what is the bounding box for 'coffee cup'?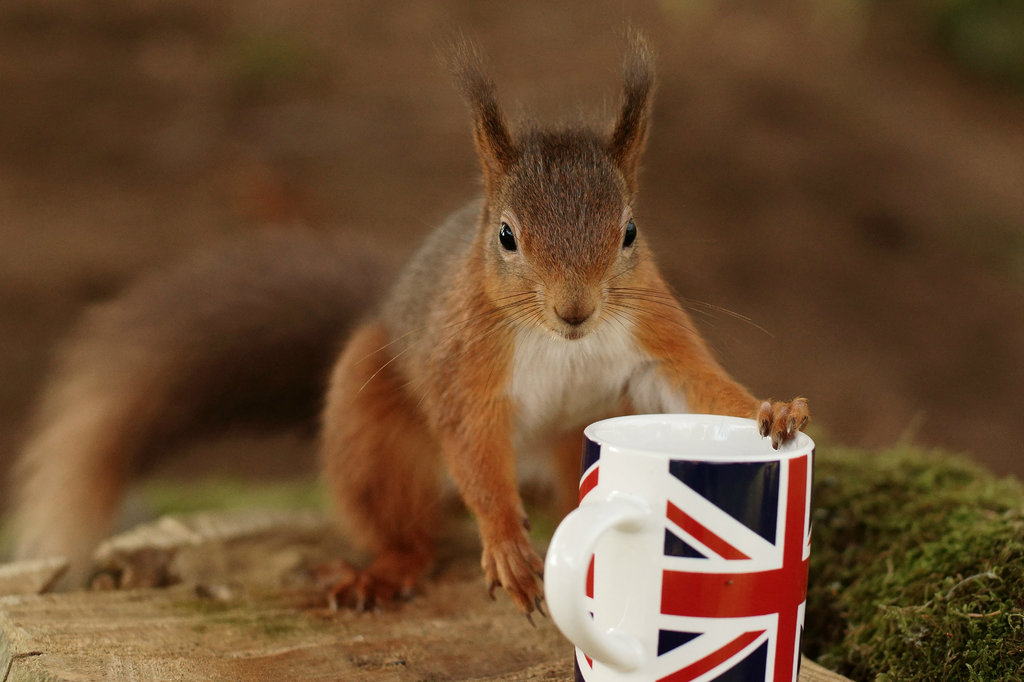
left=539, top=409, right=815, bottom=681.
